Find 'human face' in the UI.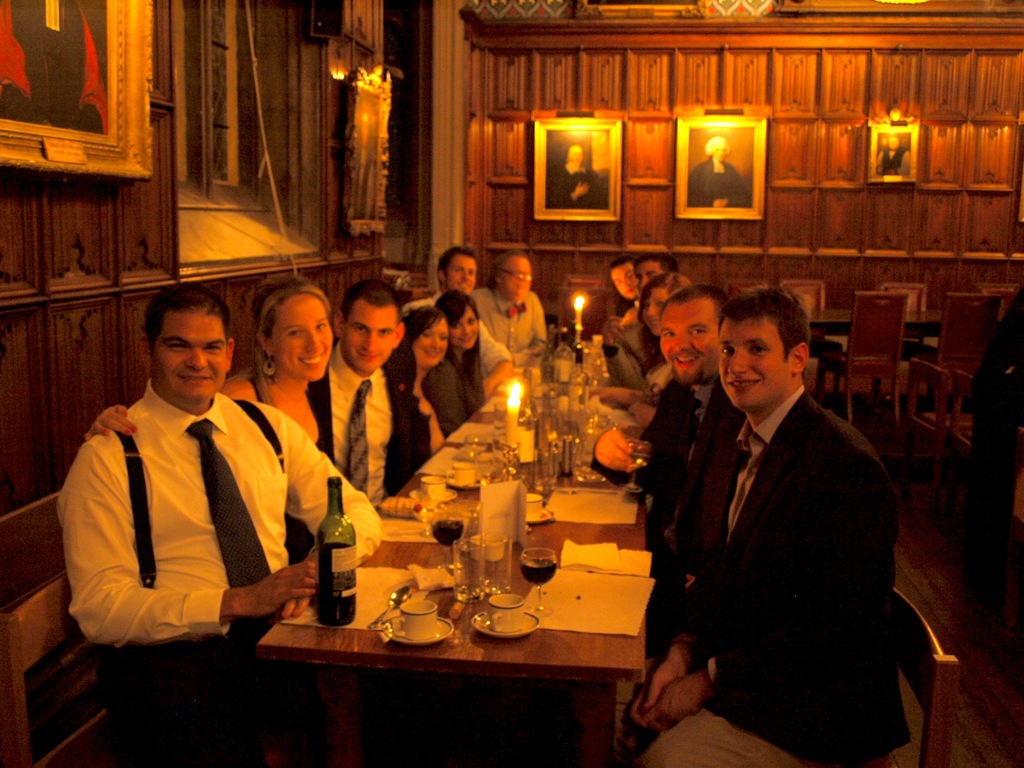
UI element at bbox(157, 316, 227, 396).
